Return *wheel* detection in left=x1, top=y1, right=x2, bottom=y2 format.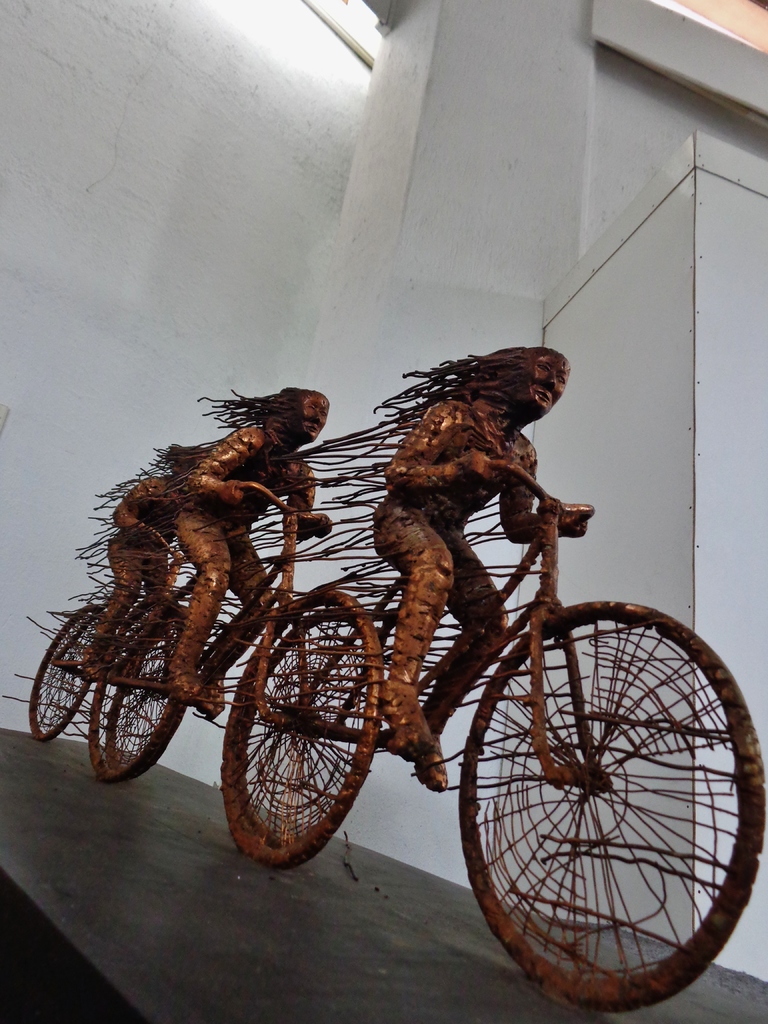
left=95, top=596, right=193, bottom=780.
